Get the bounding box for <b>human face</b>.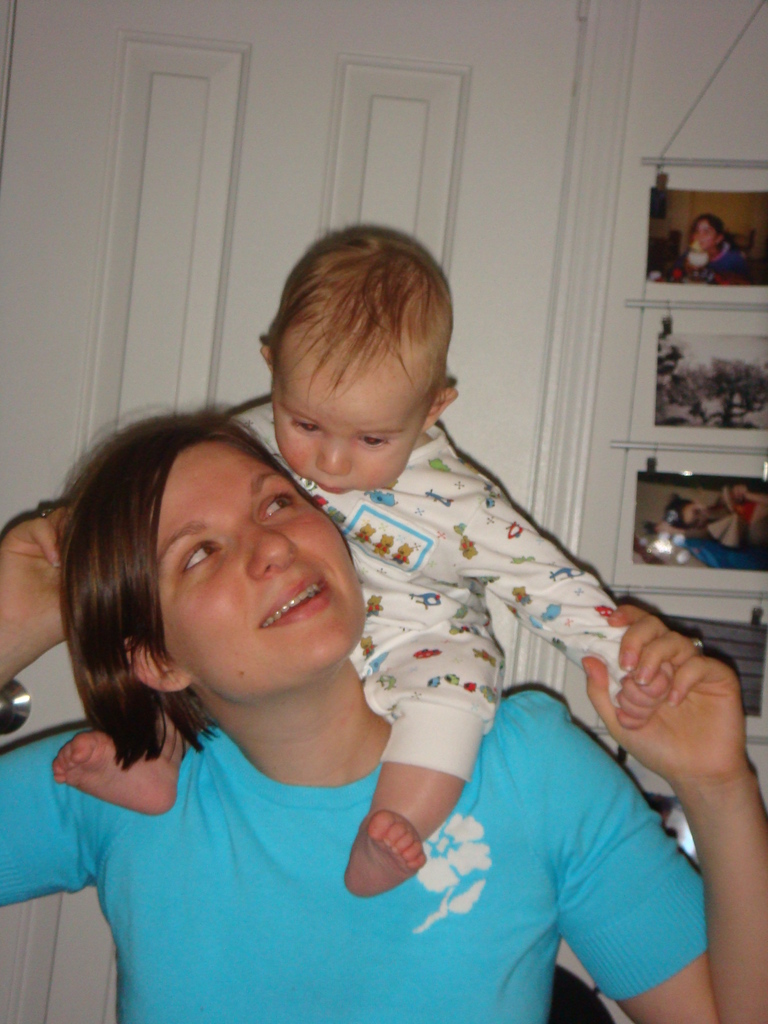
<region>272, 370, 421, 493</region>.
